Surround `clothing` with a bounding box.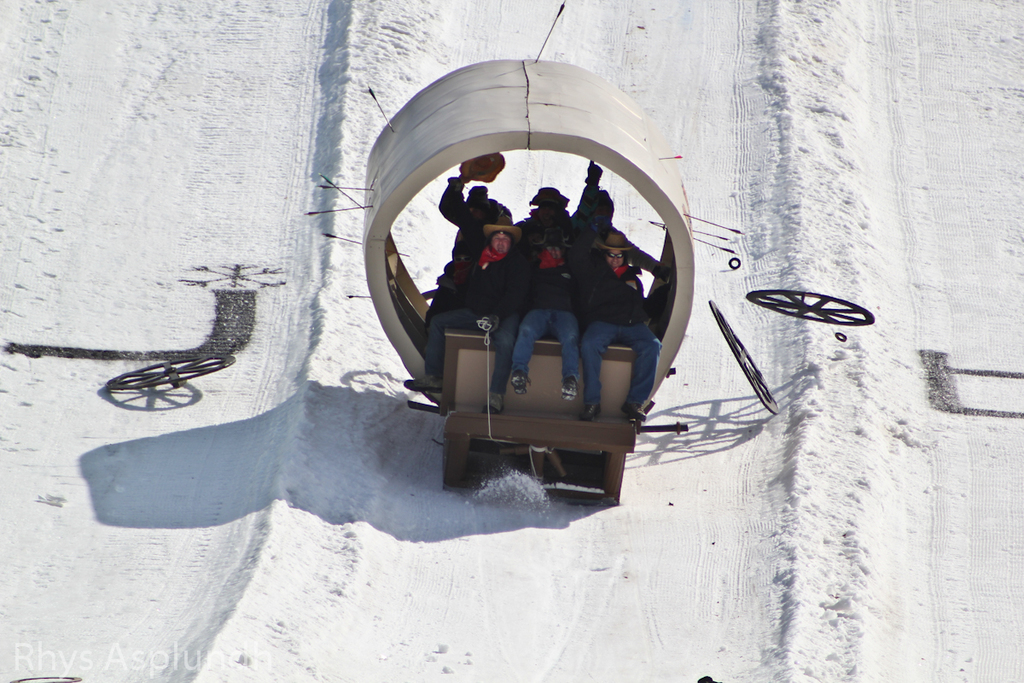
bbox(424, 261, 481, 334).
